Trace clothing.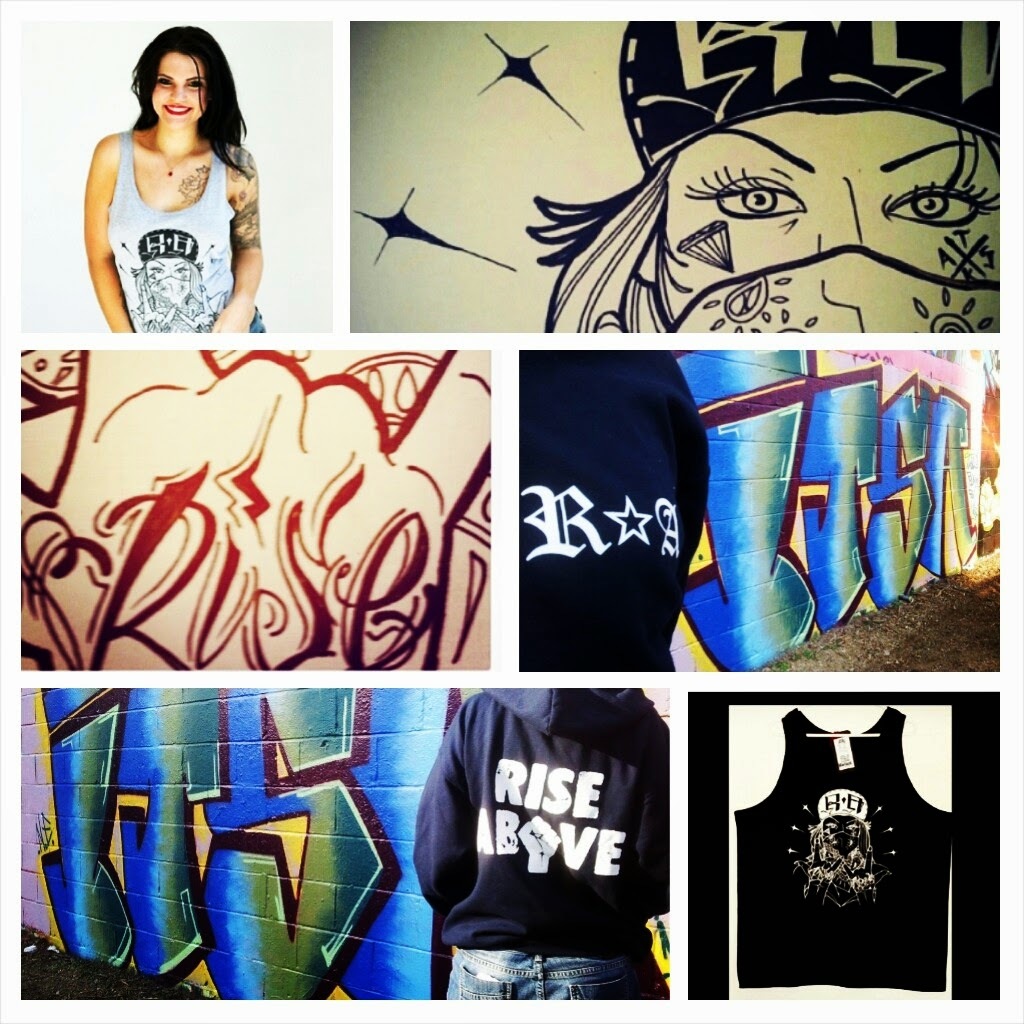
Traced to <bbox>732, 707, 952, 984</bbox>.
